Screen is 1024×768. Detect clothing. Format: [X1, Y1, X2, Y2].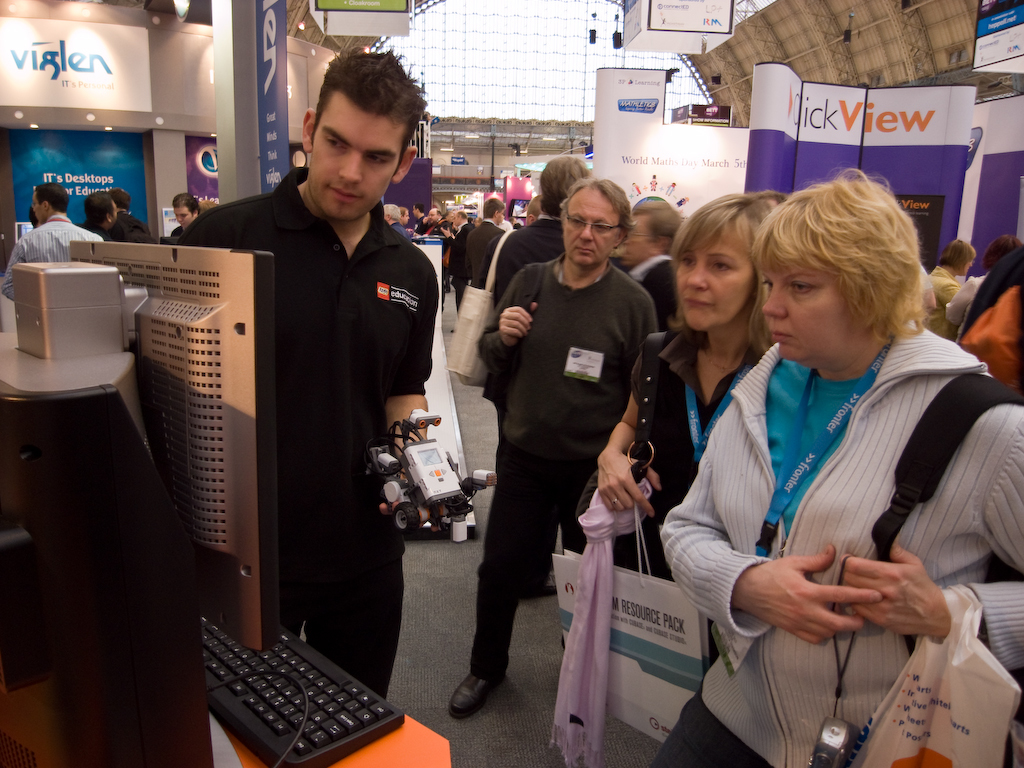
[461, 222, 494, 292].
